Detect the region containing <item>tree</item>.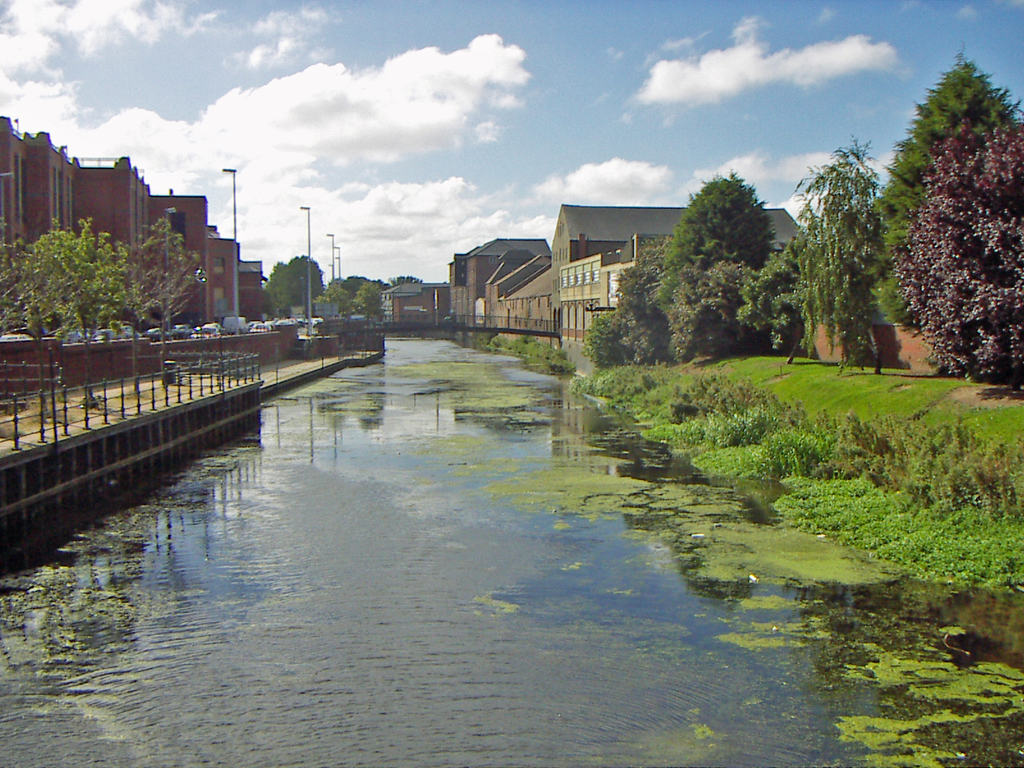
{"x1": 798, "y1": 142, "x2": 896, "y2": 364}.
